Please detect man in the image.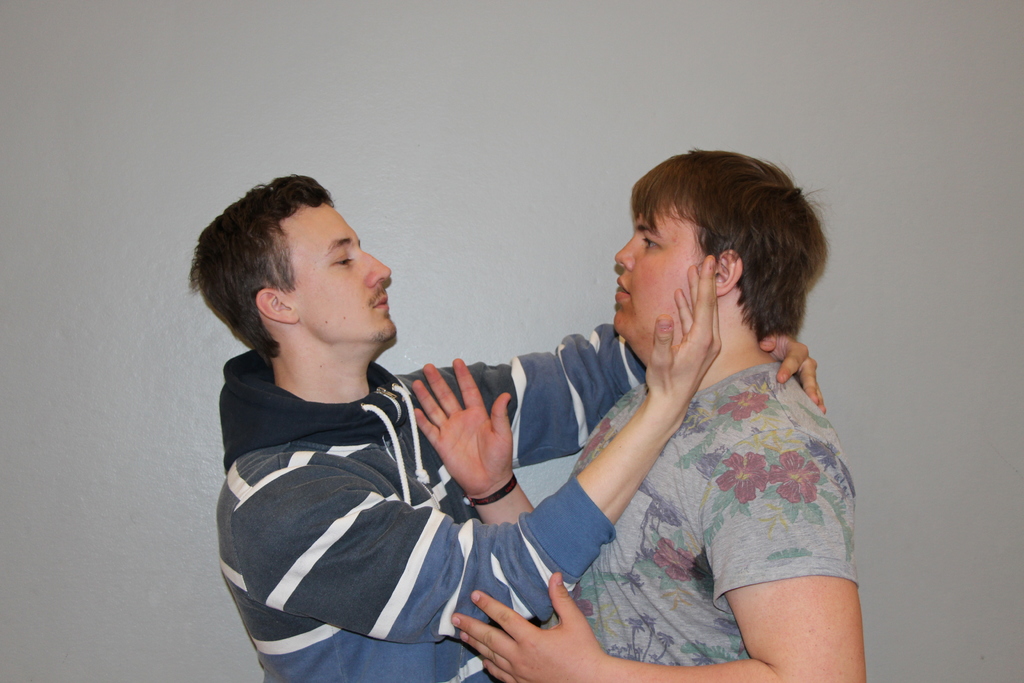
191, 173, 829, 680.
